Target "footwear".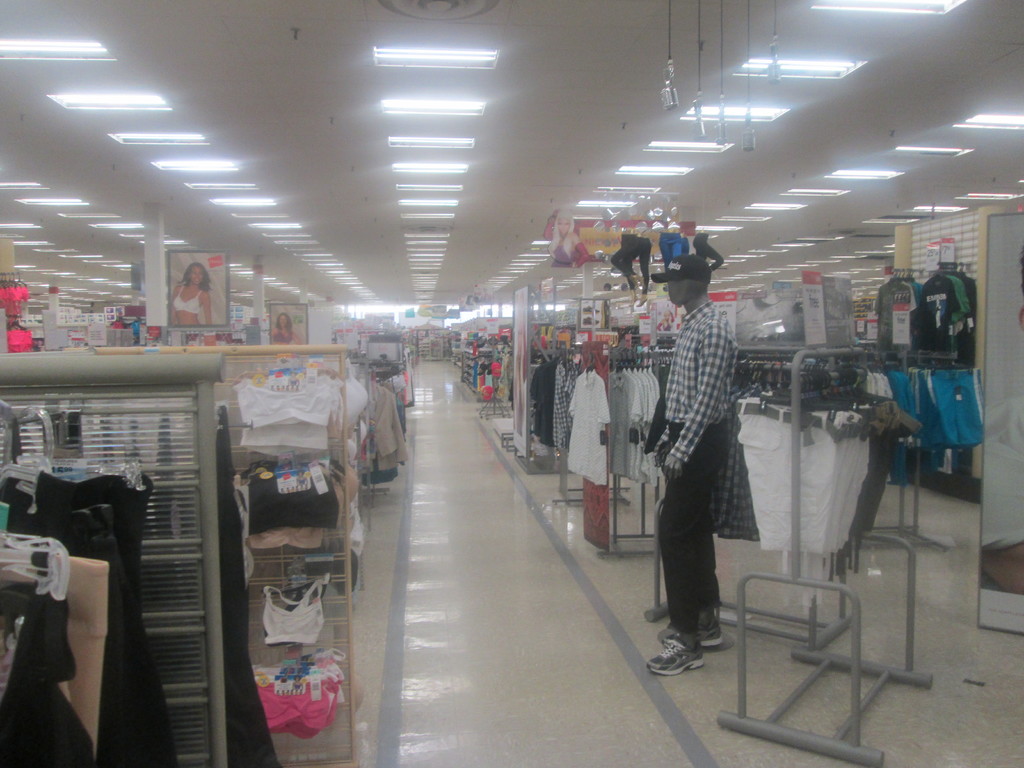
Target region: left=649, top=631, right=702, bottom=675.
